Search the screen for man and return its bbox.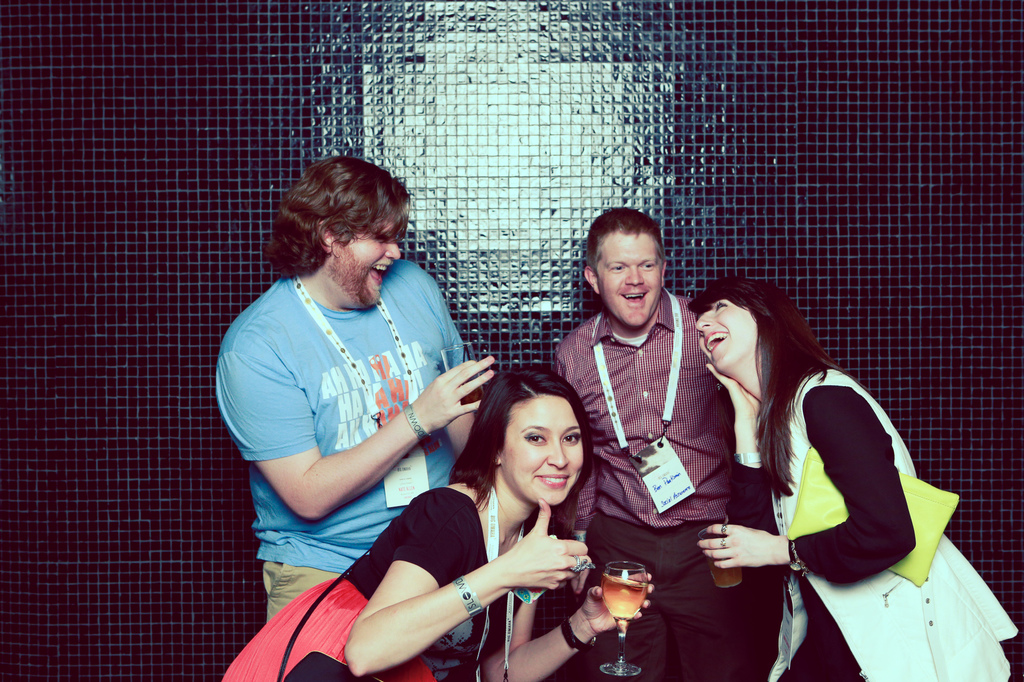
Found: box=[214, 152, 495, 623].
